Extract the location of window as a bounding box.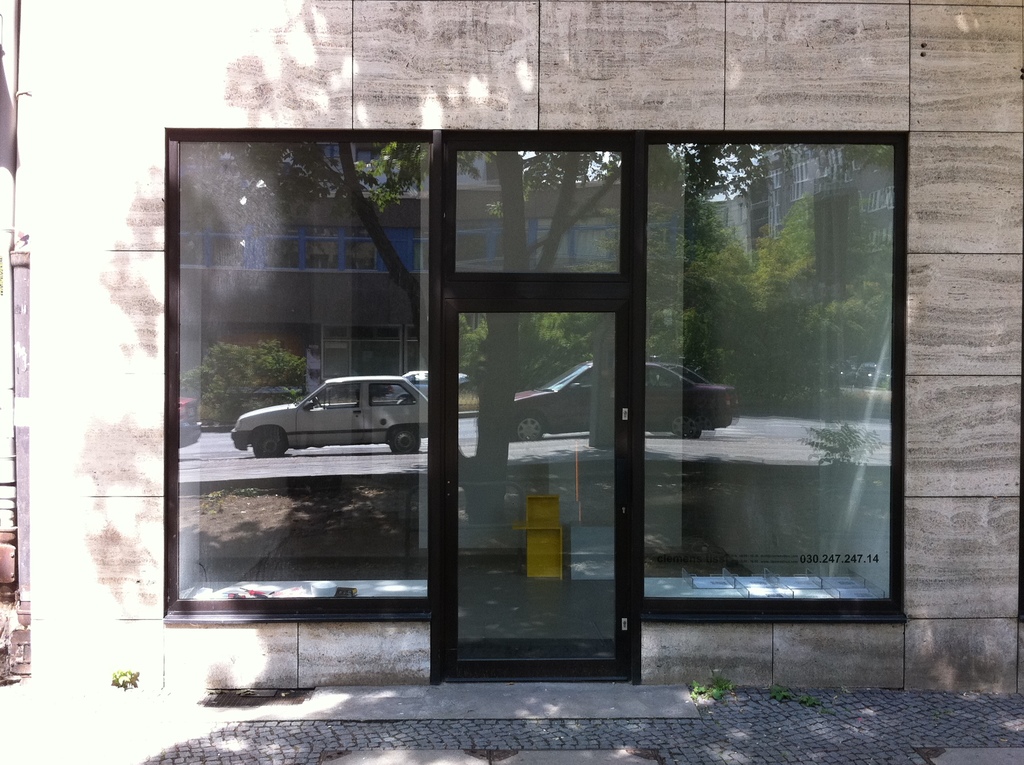
rect(303, 386, 358, 406).
